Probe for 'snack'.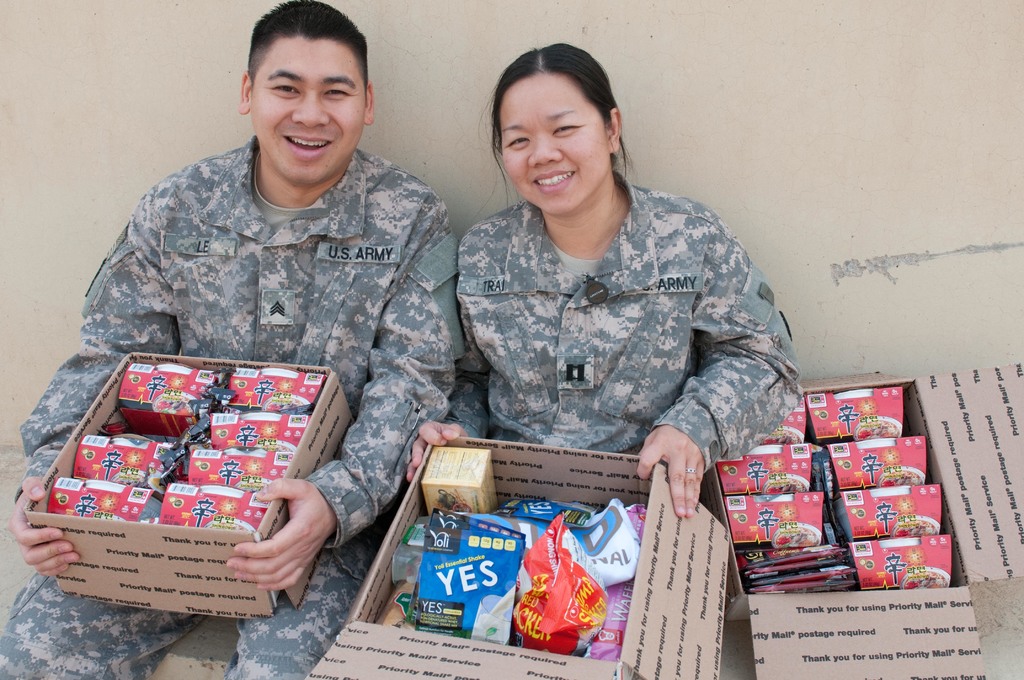
Probe result: l=895, t=517, r=940, b=542.
